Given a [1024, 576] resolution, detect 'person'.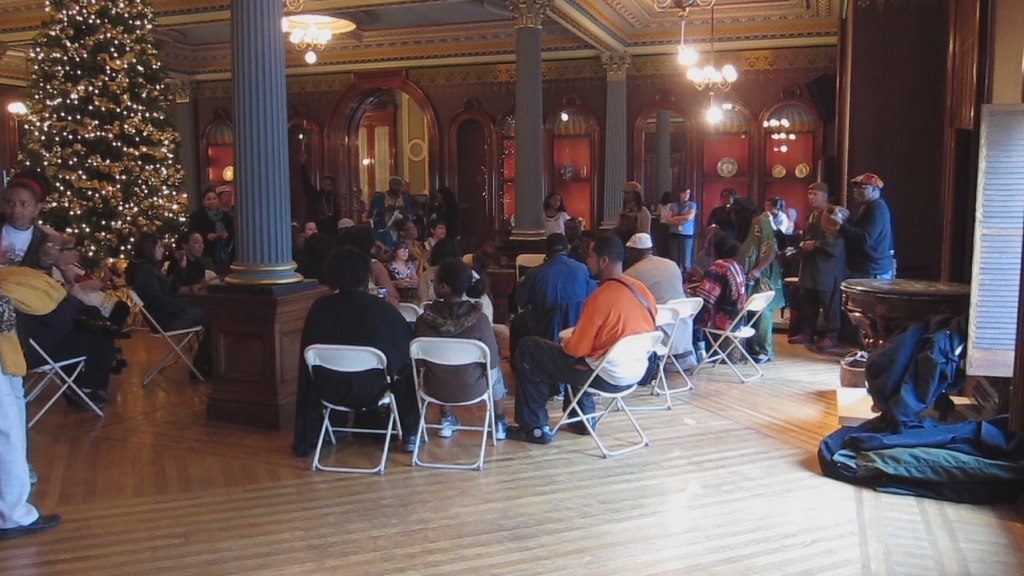
bbox=(551, 192, 564, 233).
